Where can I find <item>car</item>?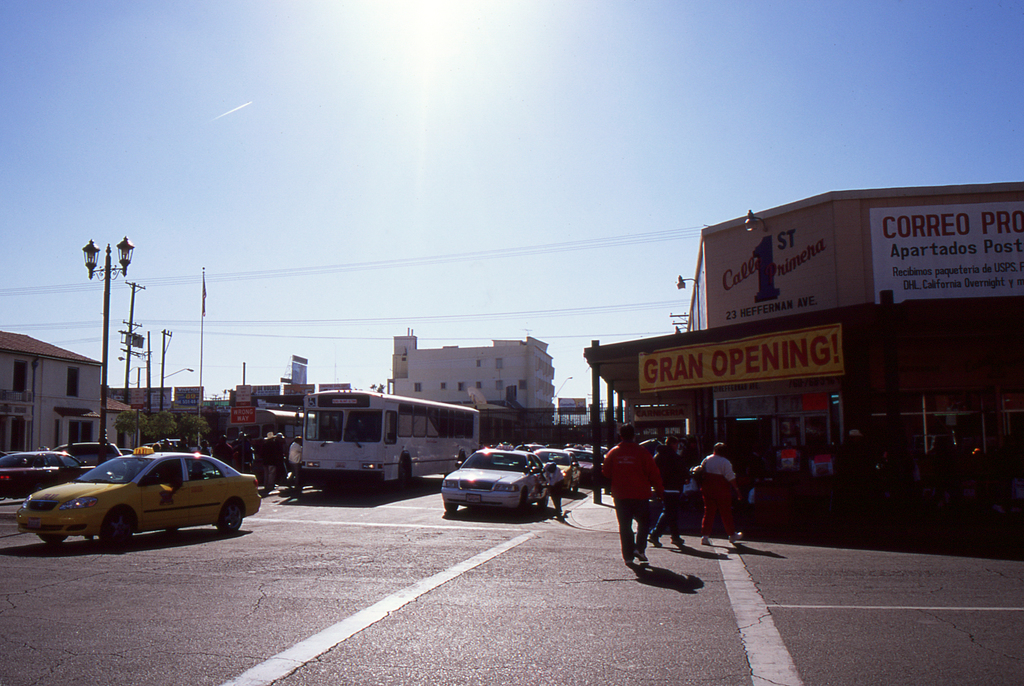
You can find it at box=[15, 449, 259, 547].
